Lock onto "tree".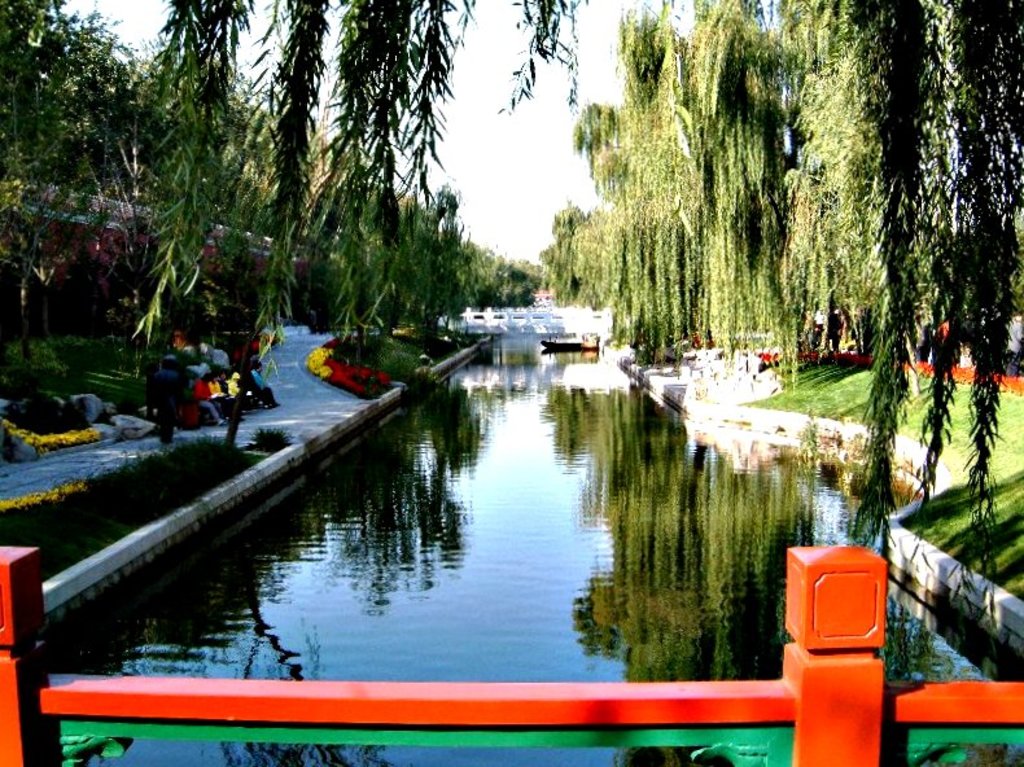
Locked: region(0, 0, 135, 272).
